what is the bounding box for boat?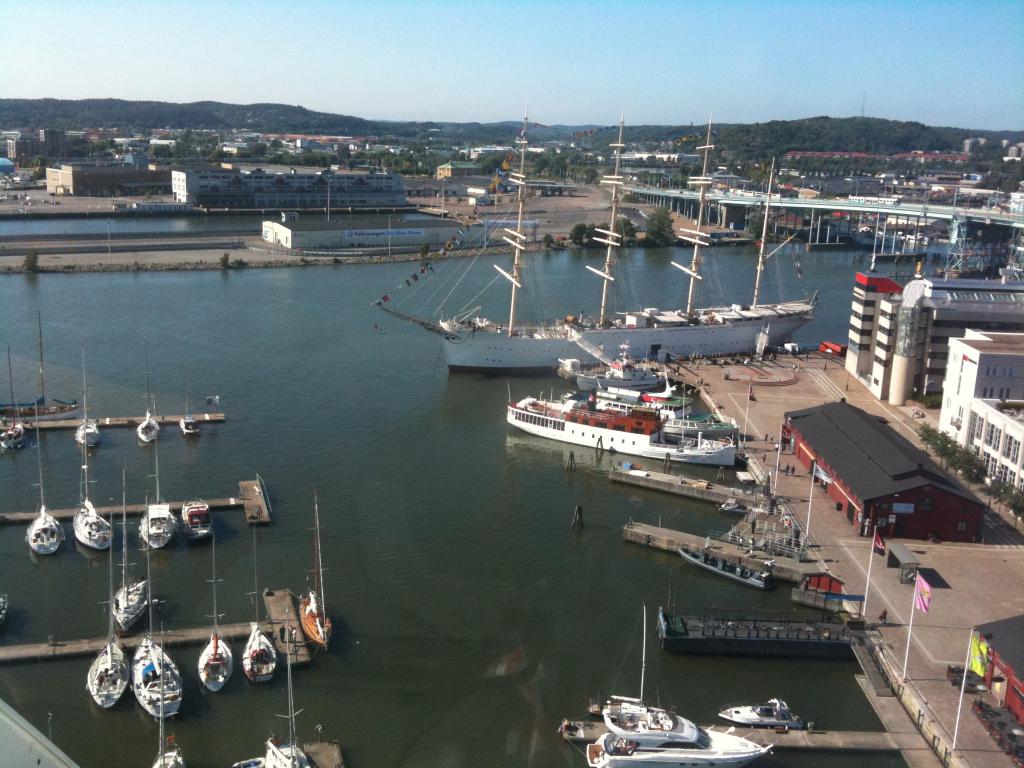
{"x1": 503, "y1": 392, "x2": 750, "y2": 461}.
